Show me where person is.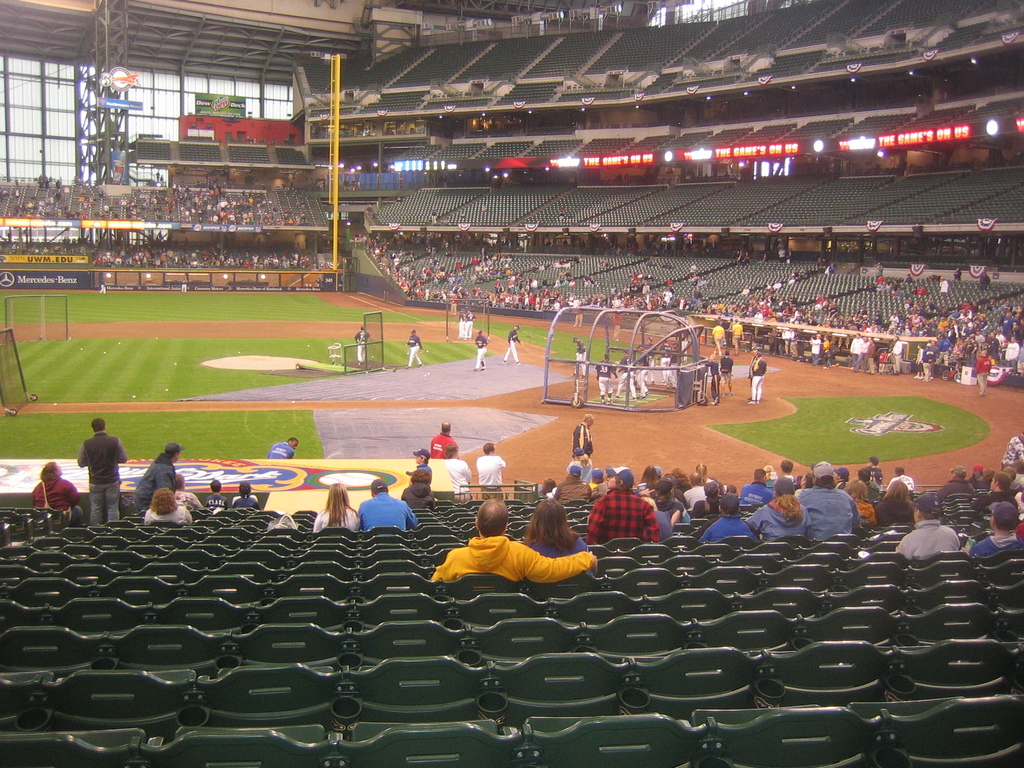
person is at 452 313 466 339.
